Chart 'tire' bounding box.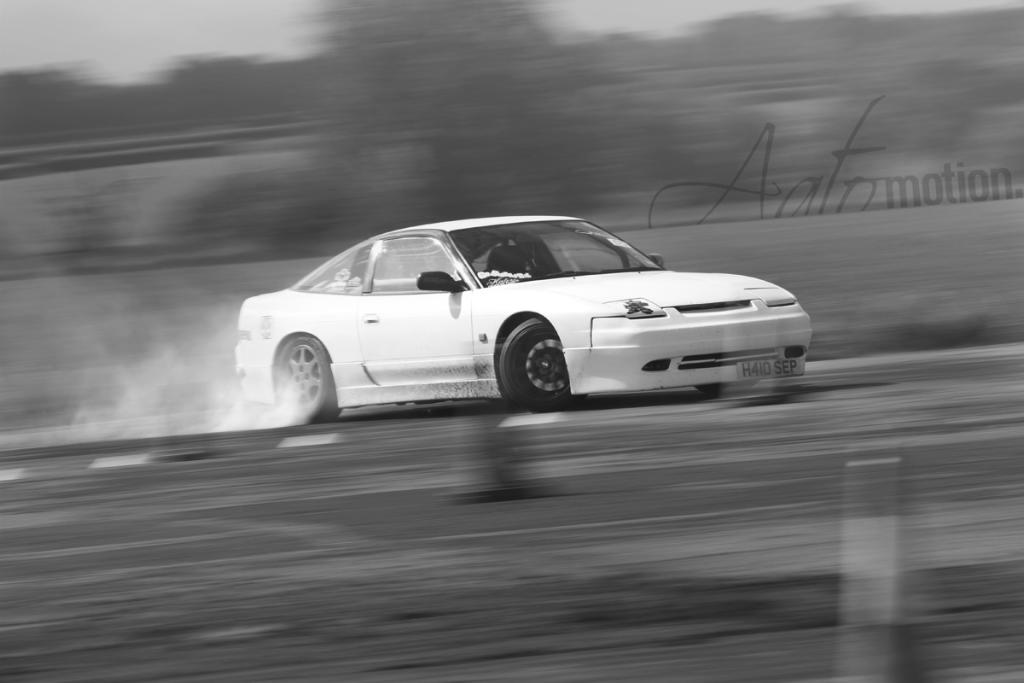
Charted: <region>270, 342, 340, 419</region>.
